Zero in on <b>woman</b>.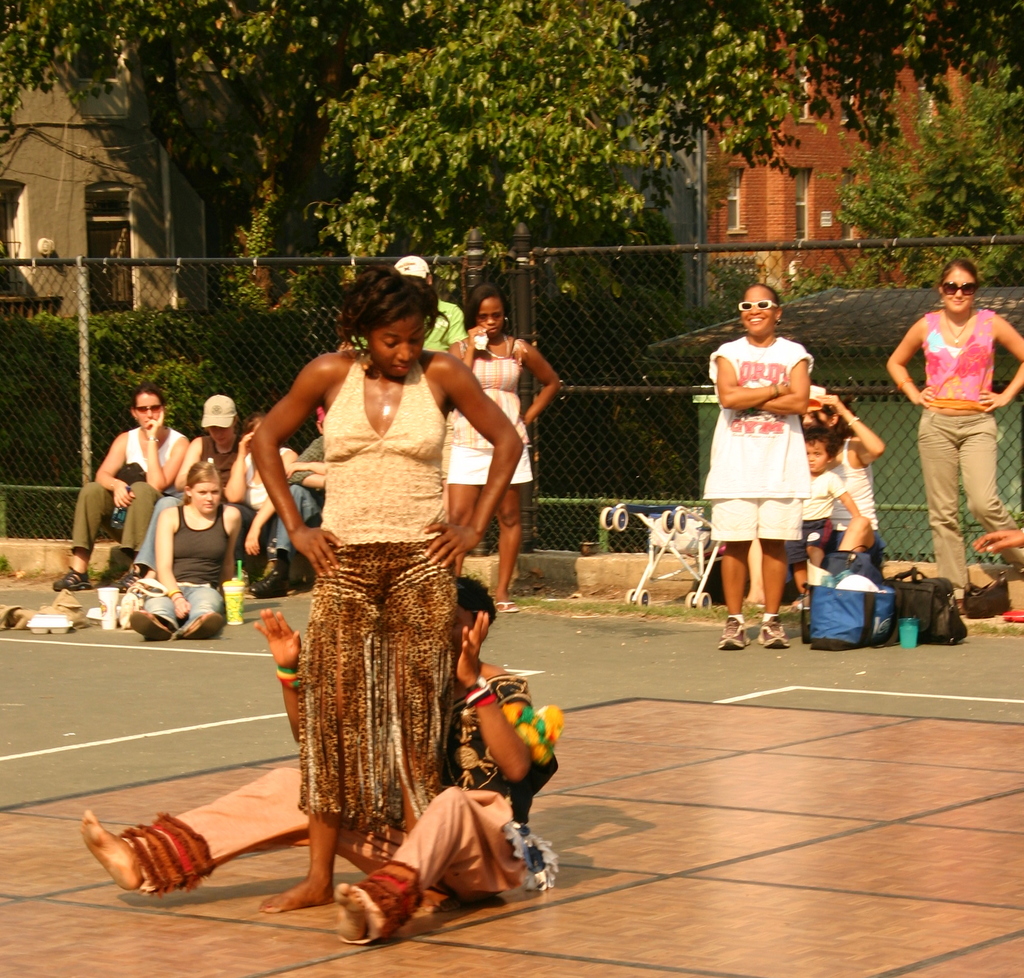
Zeroed in: locate(120, 394, 244, 593).
